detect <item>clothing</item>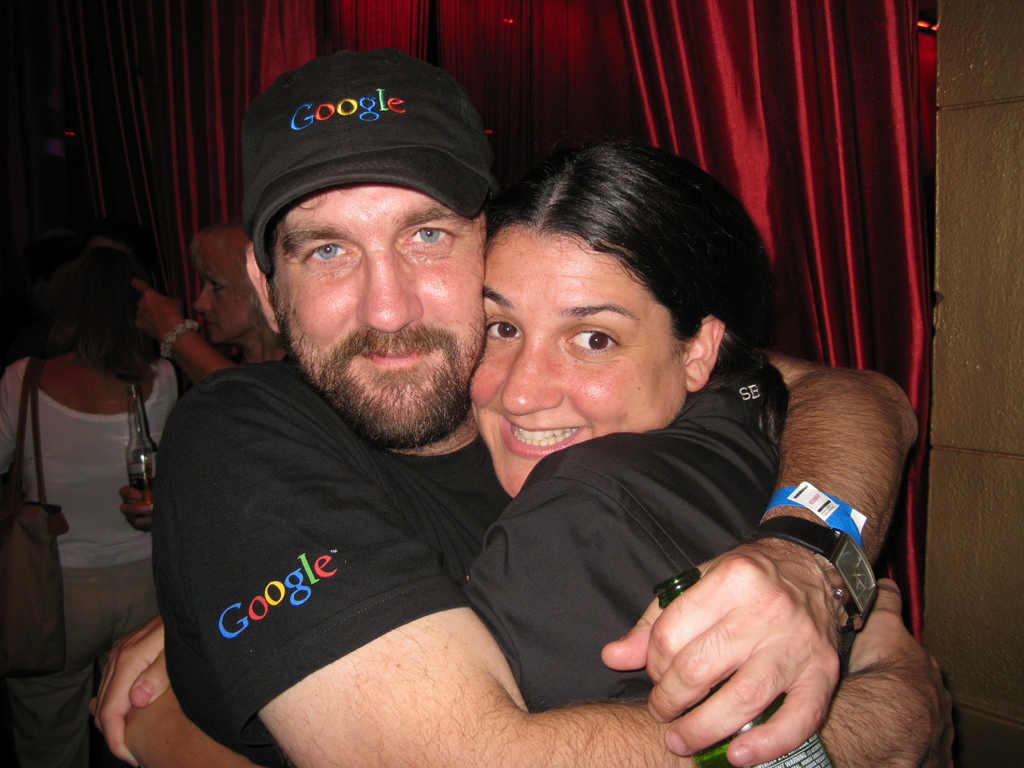
l=0, t=355, r=181, b=572
